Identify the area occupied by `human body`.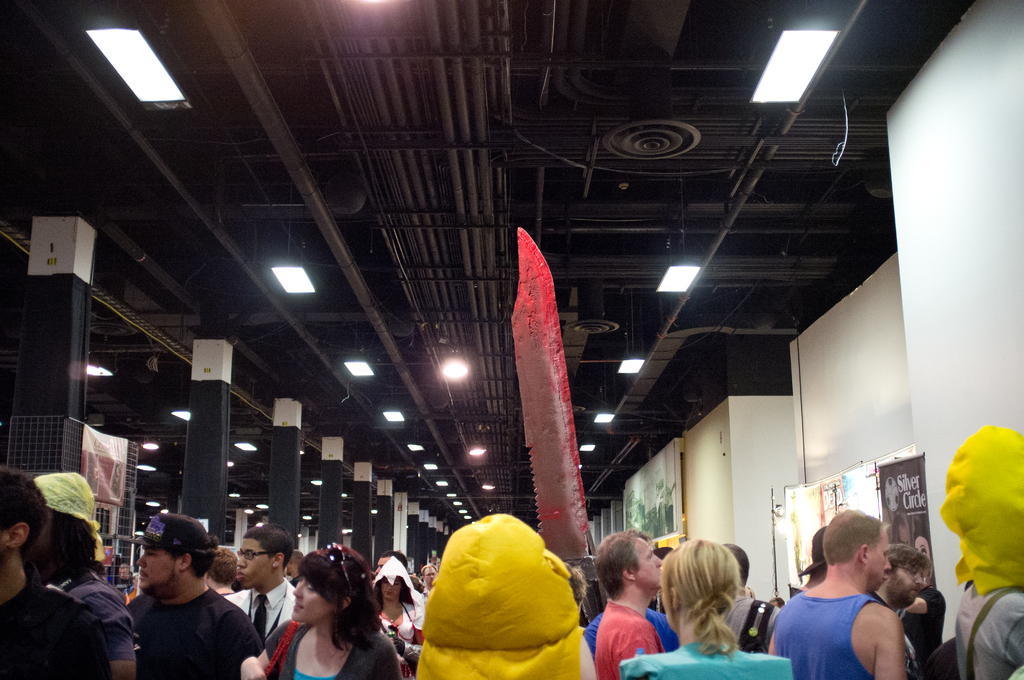
Area: bbox=[593, 533, 663, 679].
